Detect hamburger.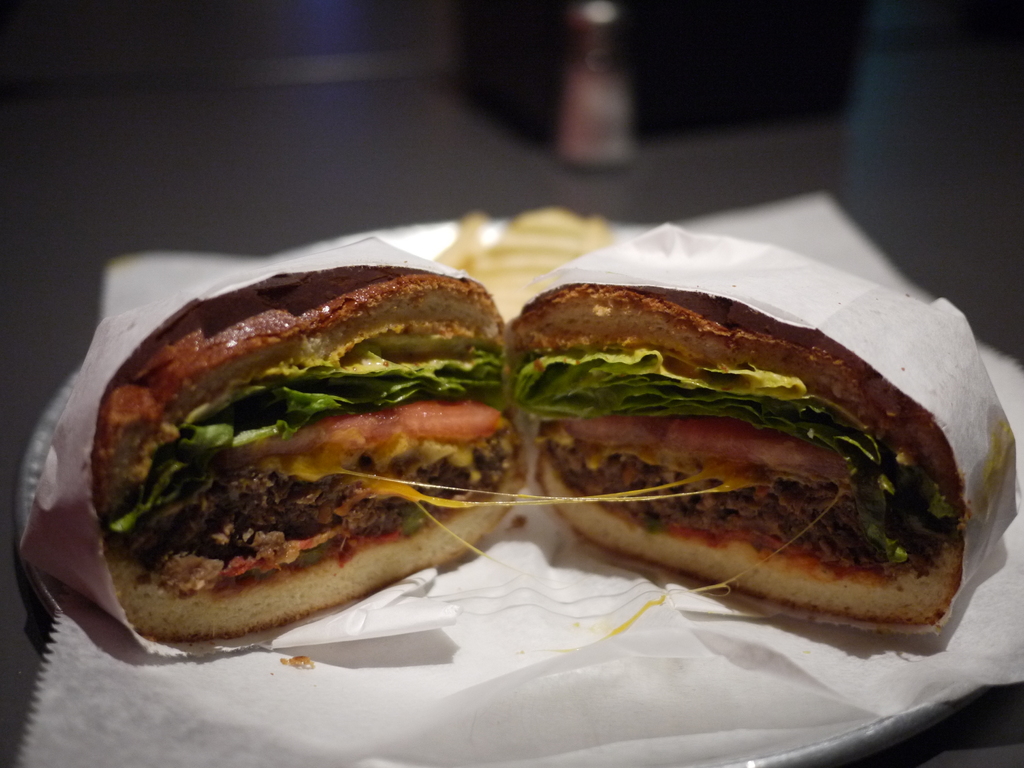
Detected at Rect(504, 284, 961, 621).
